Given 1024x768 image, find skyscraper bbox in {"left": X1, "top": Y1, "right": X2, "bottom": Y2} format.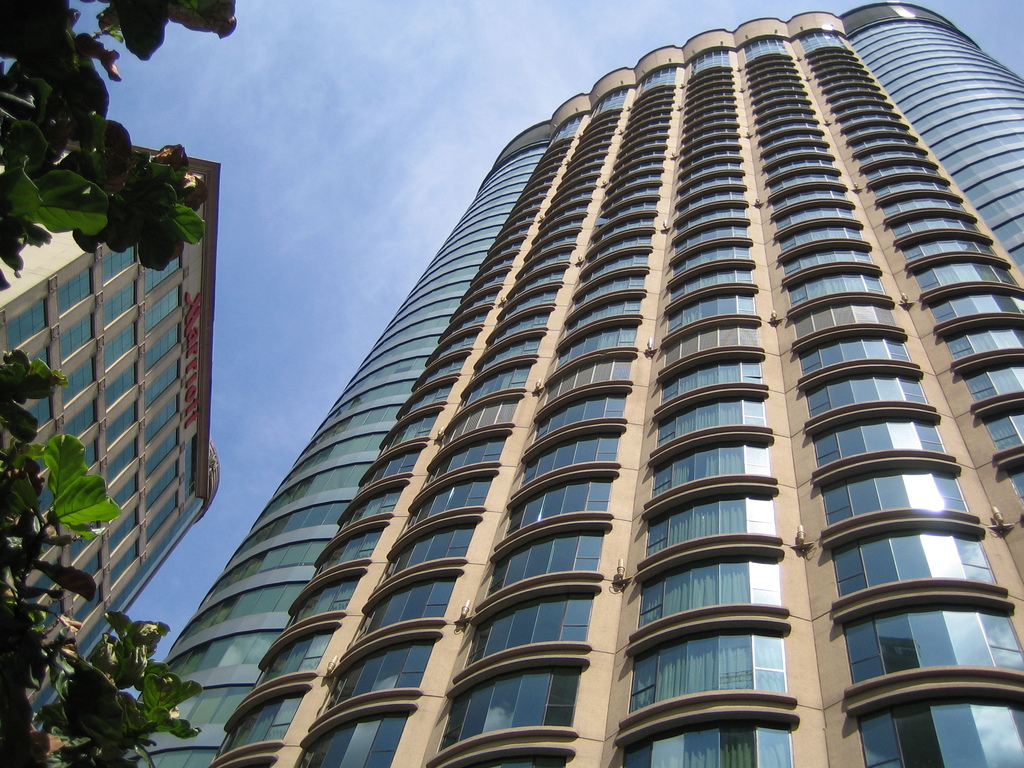
{"left": 138, "top": 35, "right": 1023, "bottom": 756}.
